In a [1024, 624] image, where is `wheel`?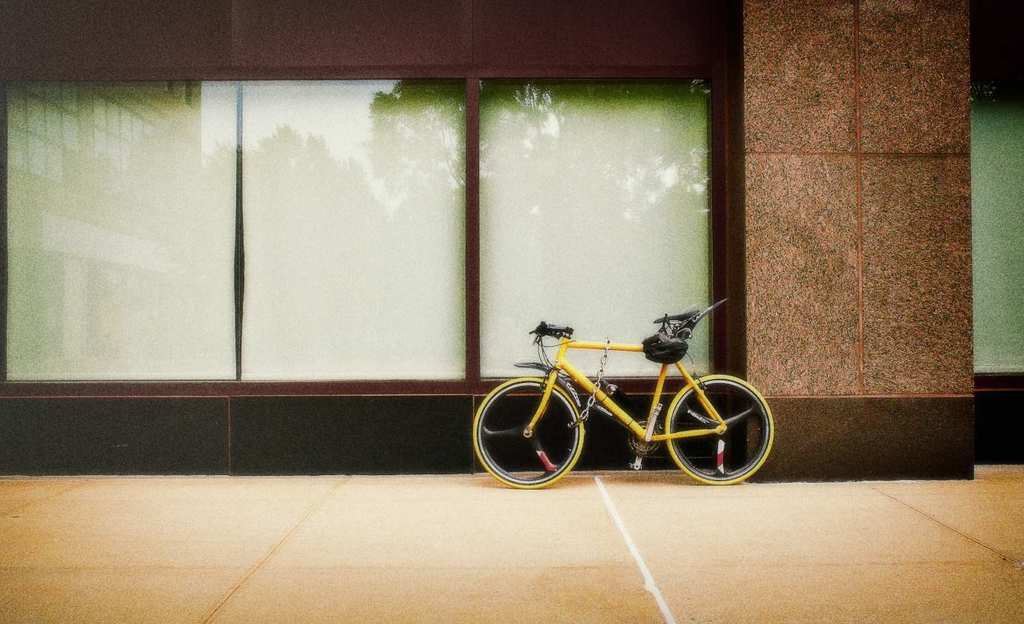
<bbox>665, 375, 776, 487</bbox>.
